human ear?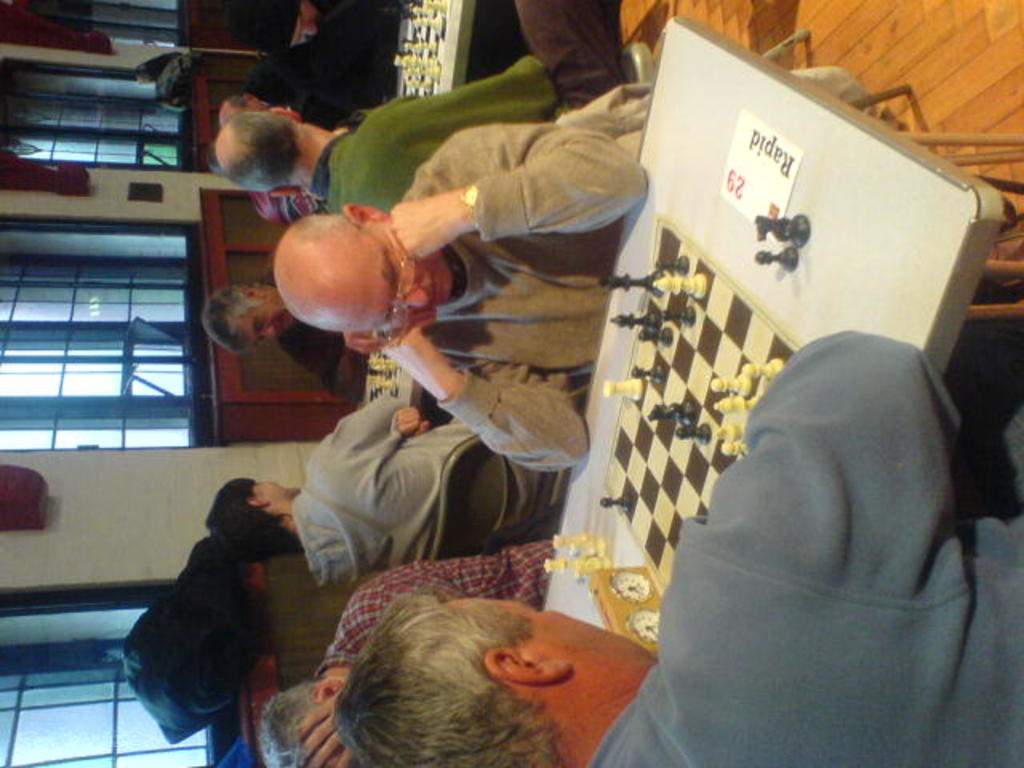
{"x1": 272, "y1": 189, "x2": 296, "y2": 198}
